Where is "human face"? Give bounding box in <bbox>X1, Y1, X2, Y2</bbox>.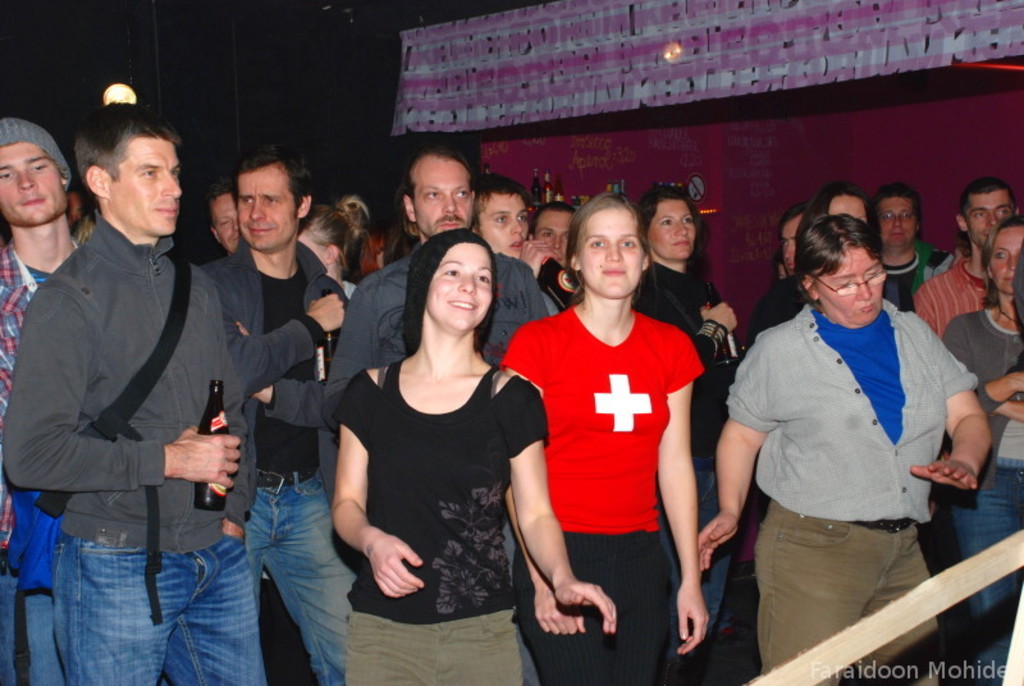
<bbox>539, 207, 573, 274</bbox>.
